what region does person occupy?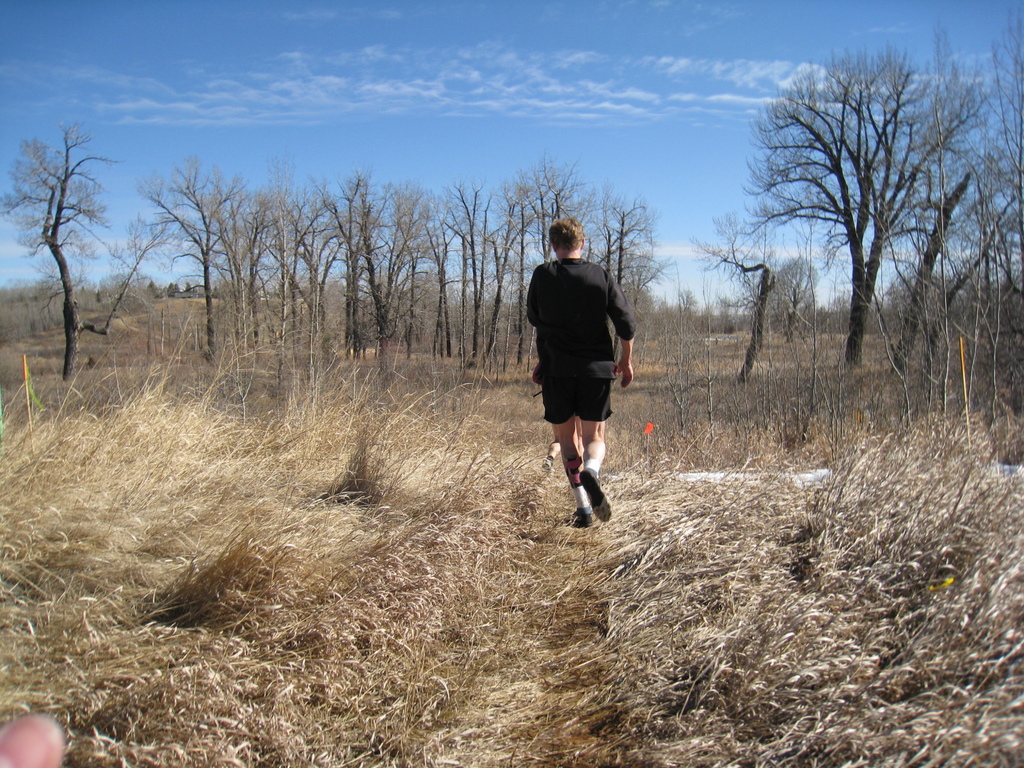
[left=540, top=413, right=584, bottom=481].
